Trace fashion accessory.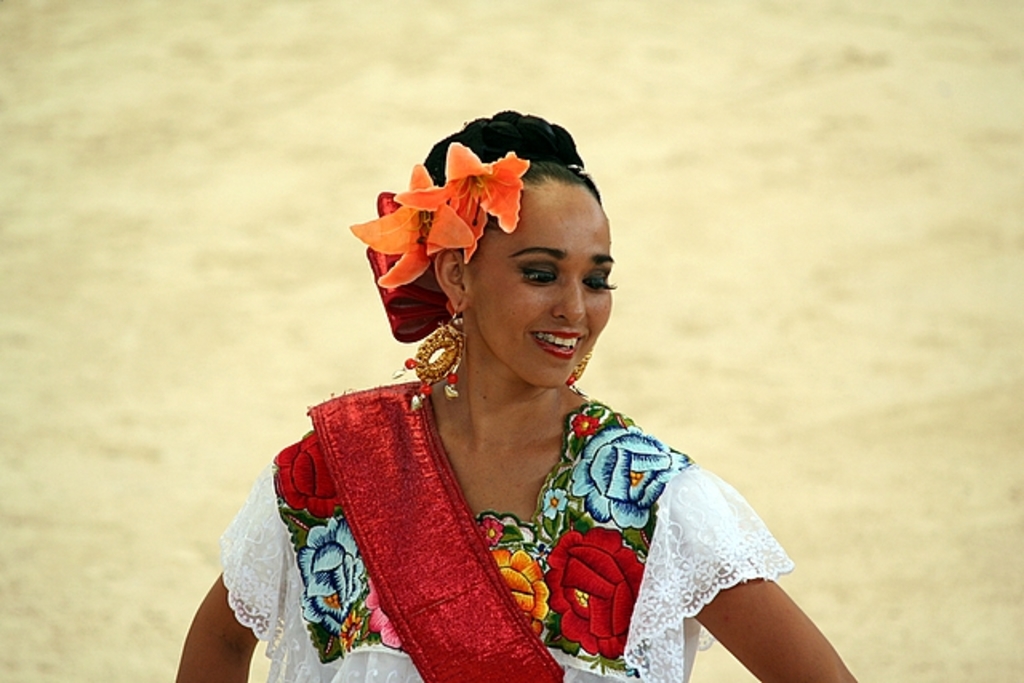
Traced to {"x1": 397, "y1": 134, "x2": 531, "y2": 261}.
